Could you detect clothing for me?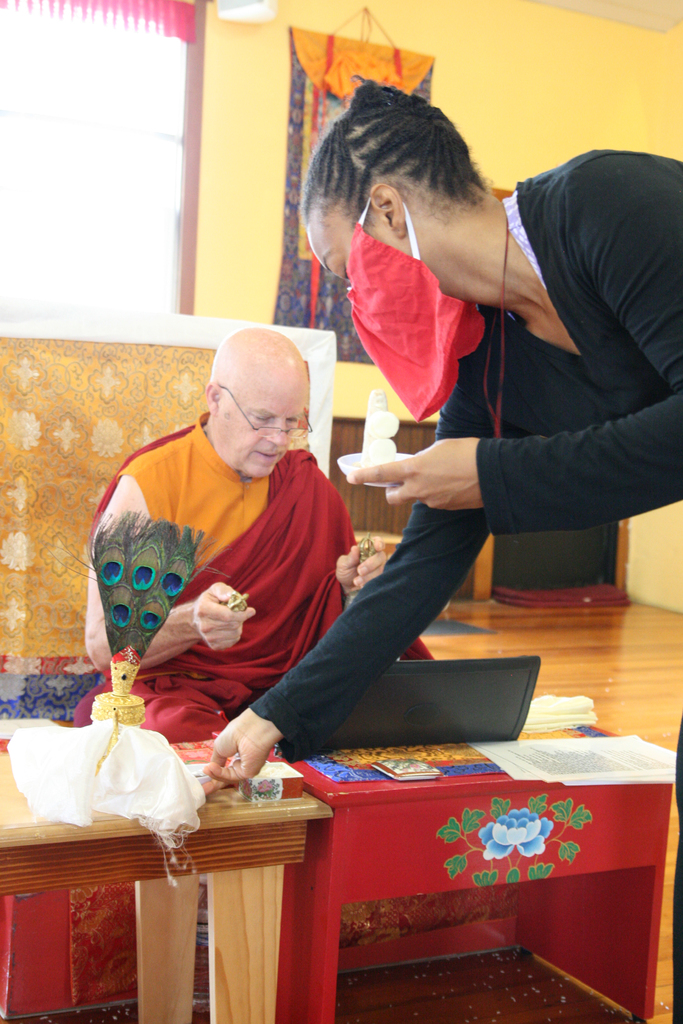
Detection result: [80,409,441,739].
